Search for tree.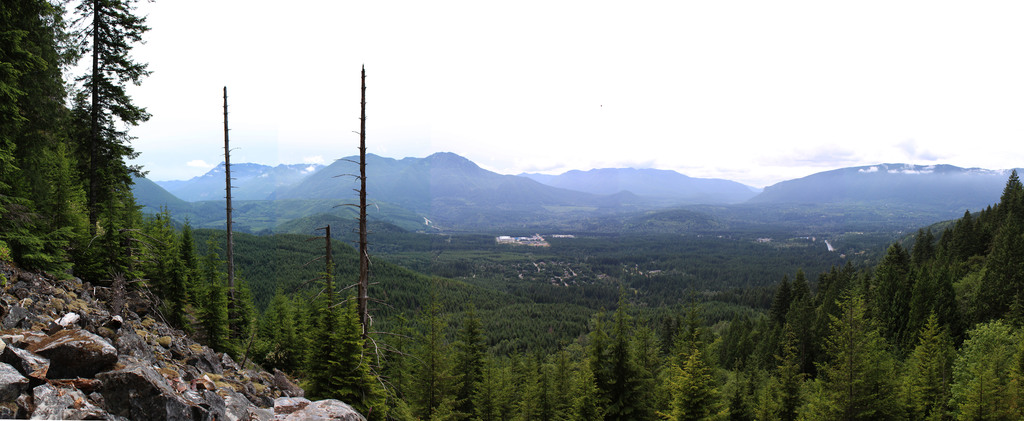
Found at (384, 166, 1022, 420).
